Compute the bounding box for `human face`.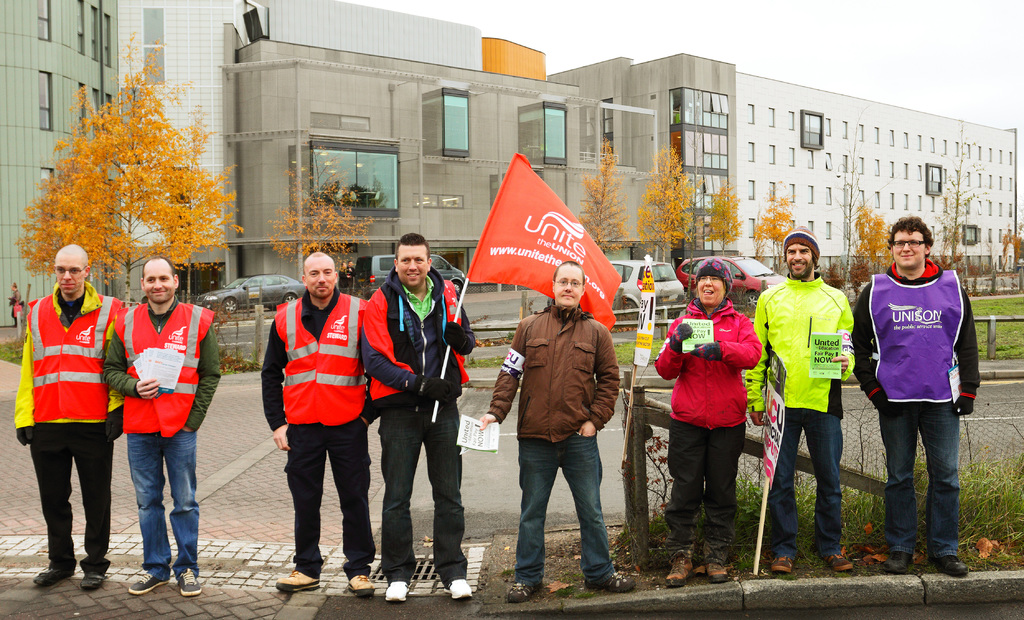
bbox=(305, 259, 334, 300).
